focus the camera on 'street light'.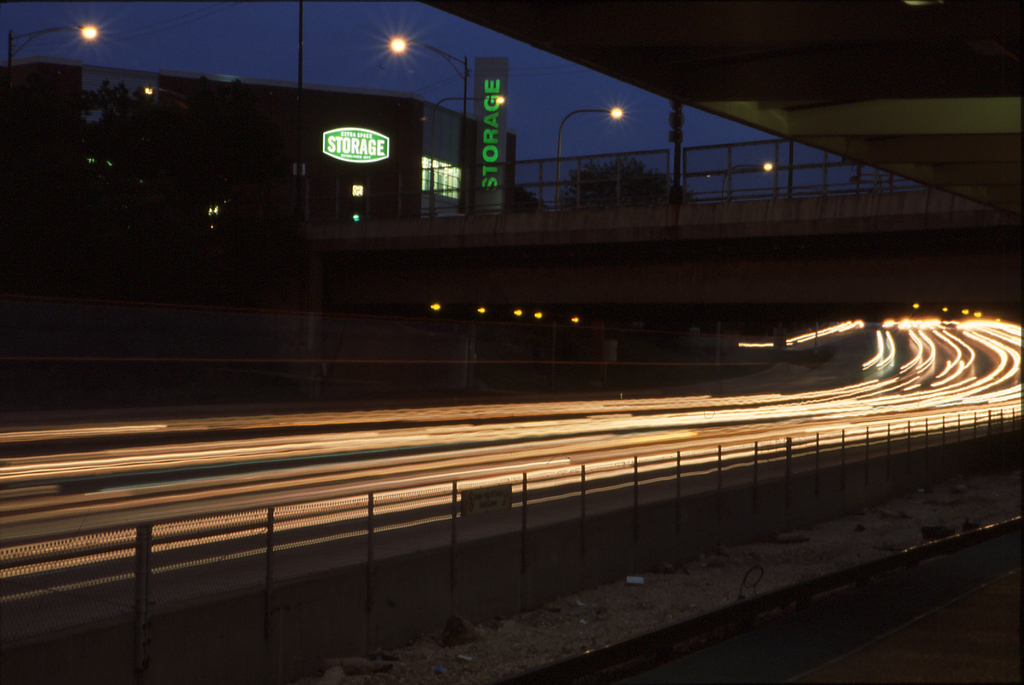
Focus region: <bbox>552, 101, 626, 227</bbox>.
